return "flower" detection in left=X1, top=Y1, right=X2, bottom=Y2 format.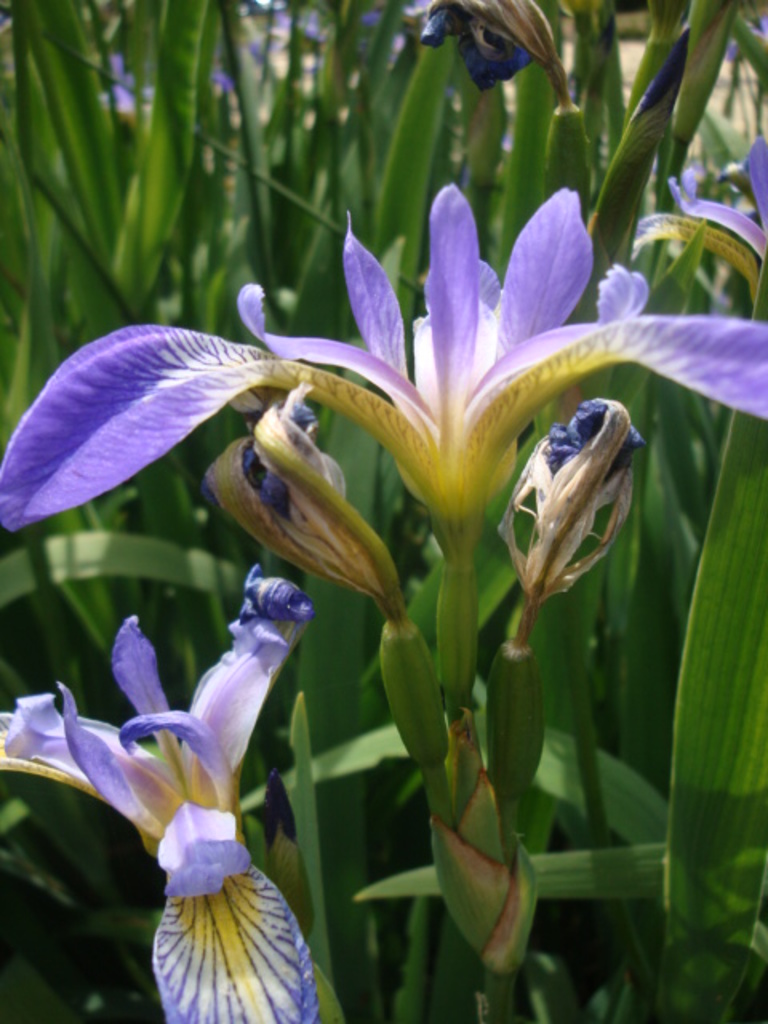
left=0, top=566, right=323, bottom=1022.
